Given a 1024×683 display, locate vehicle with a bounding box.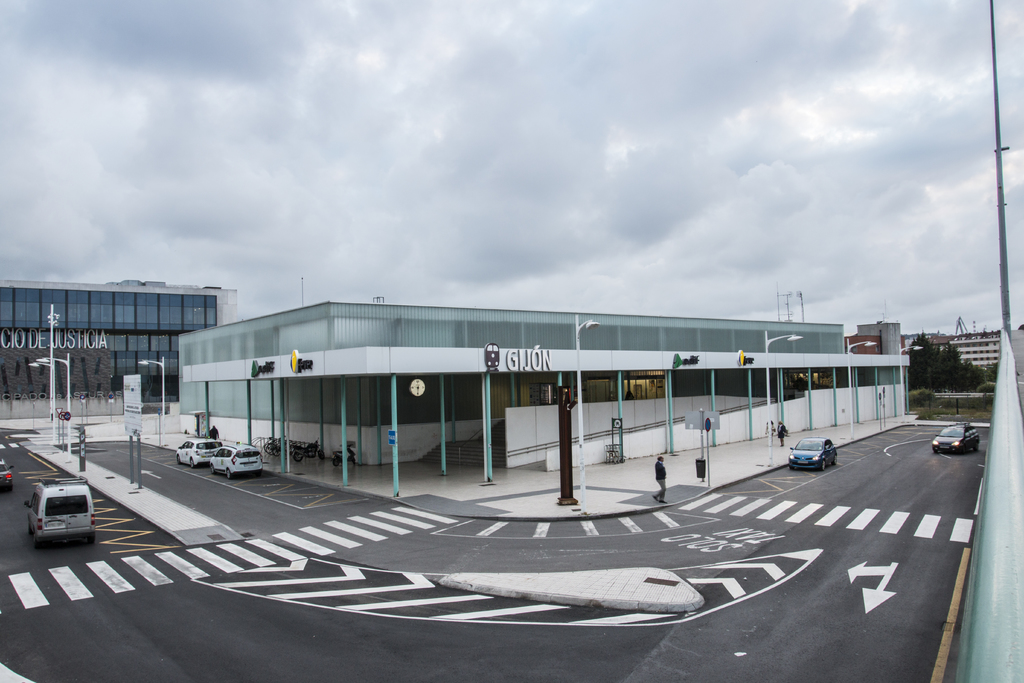
Located: box=[934, 418, 980, 452].
